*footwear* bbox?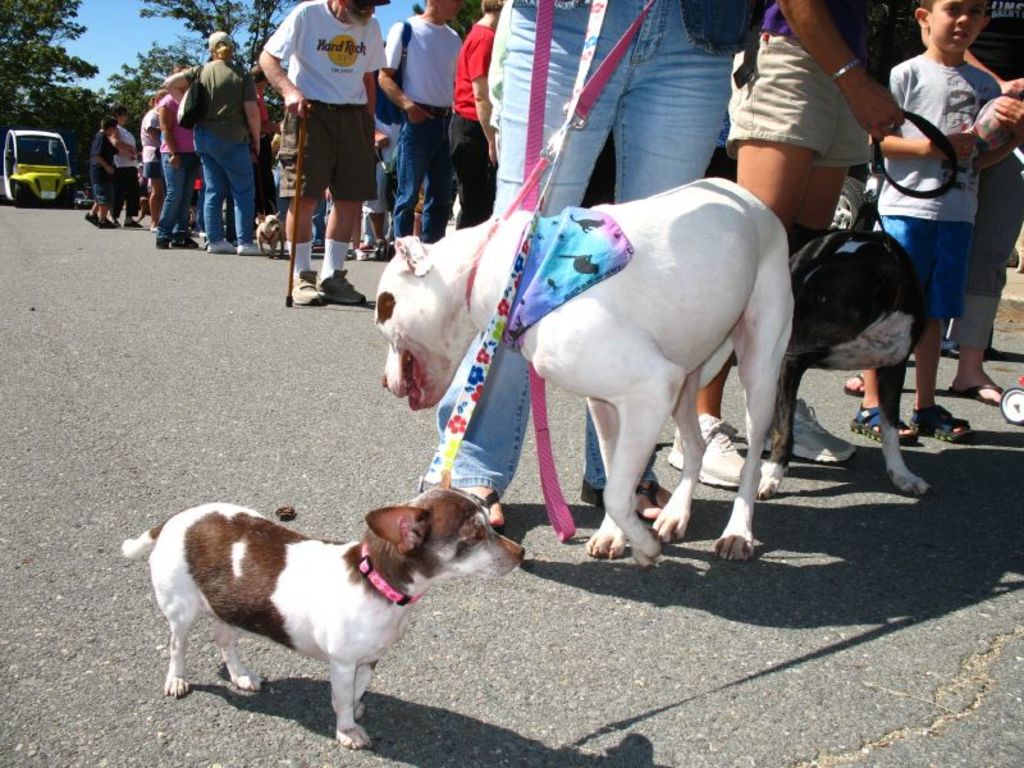
<box>207,238,237,253</box>
